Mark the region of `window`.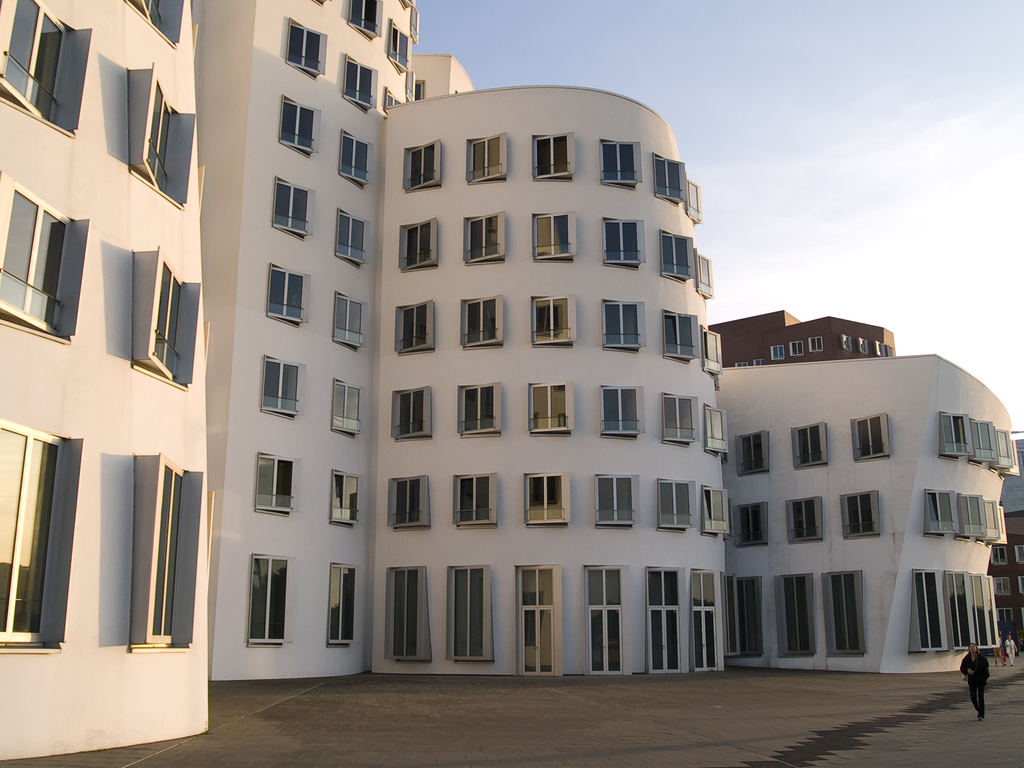
Region: bbox=[996, 434, 1007, 468].
